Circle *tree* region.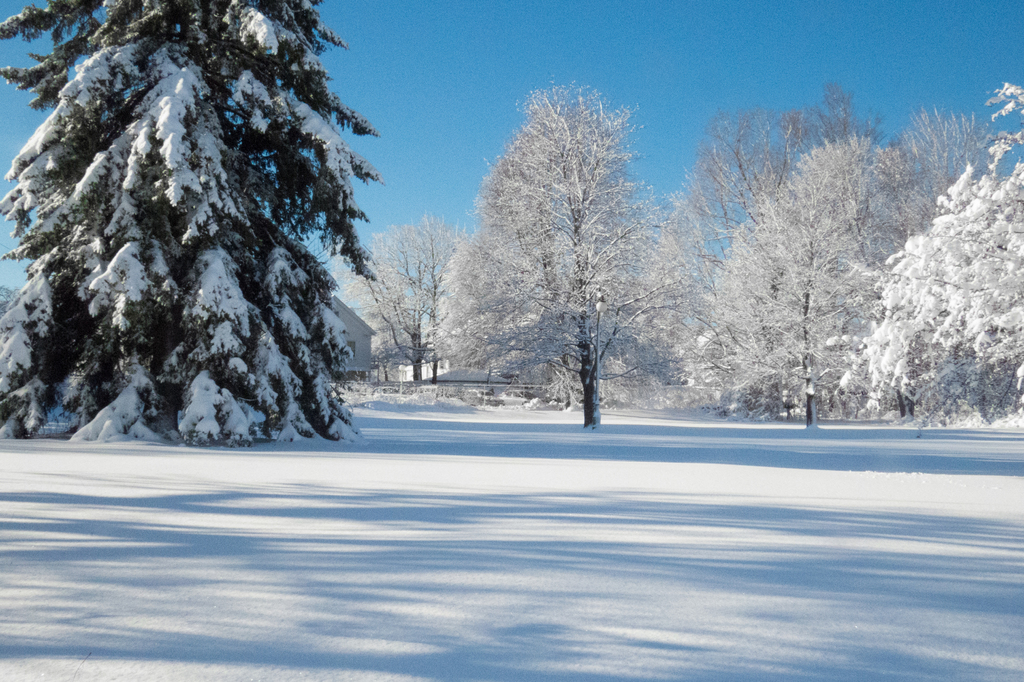
Region: box=[0, 1, 376, 455].
